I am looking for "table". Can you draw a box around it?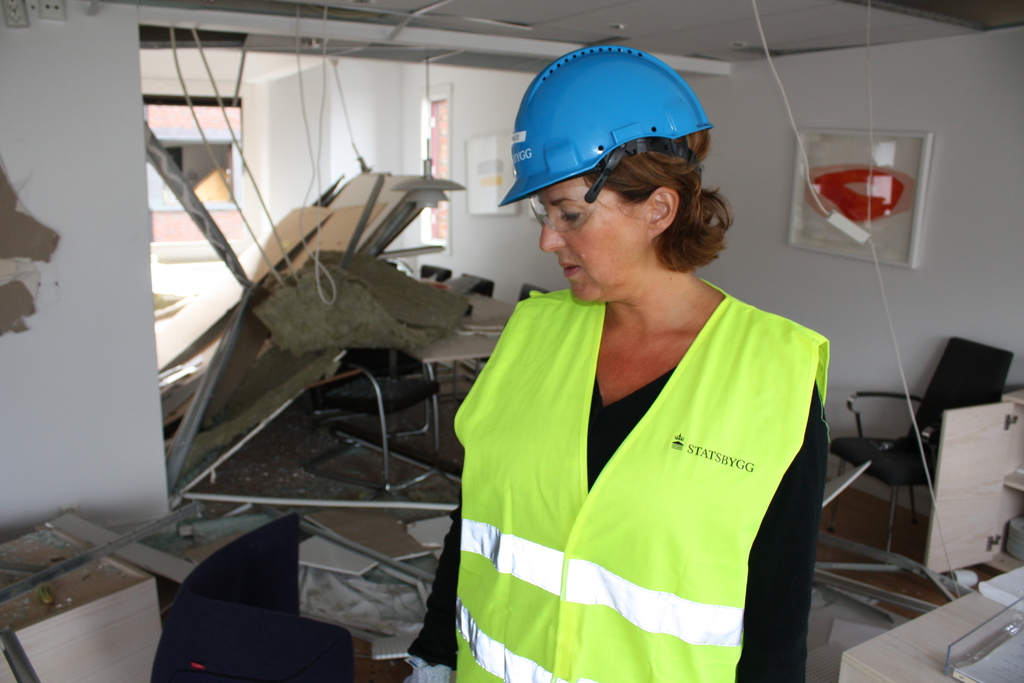
Sure, the bounding box is crop(840, 591, 1023, 682).
